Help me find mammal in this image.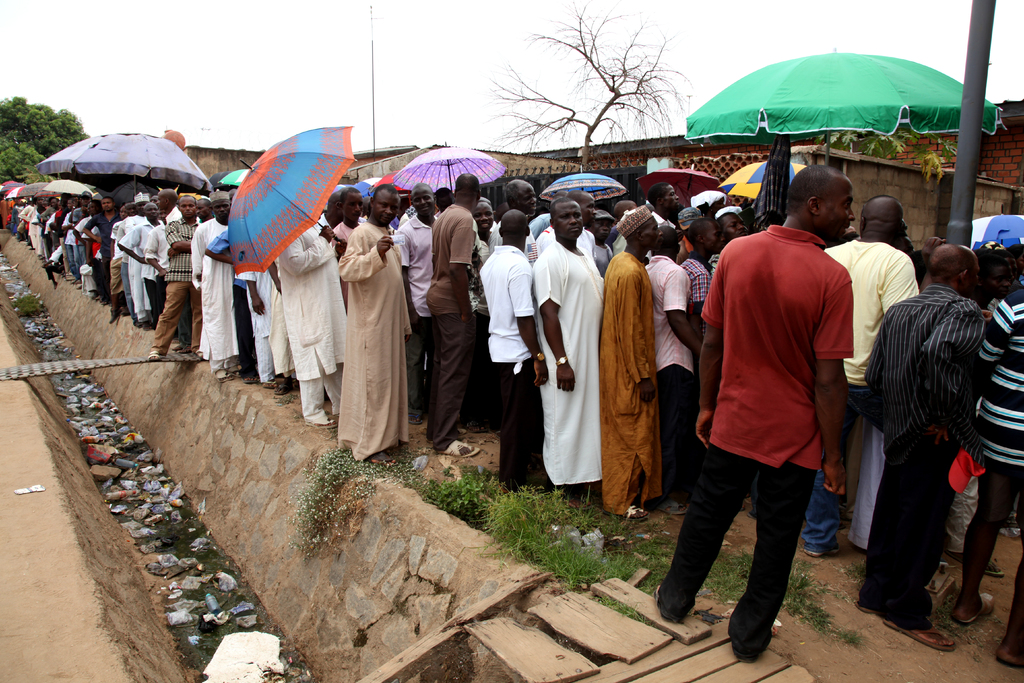
Found it: 856/245/987/650.
